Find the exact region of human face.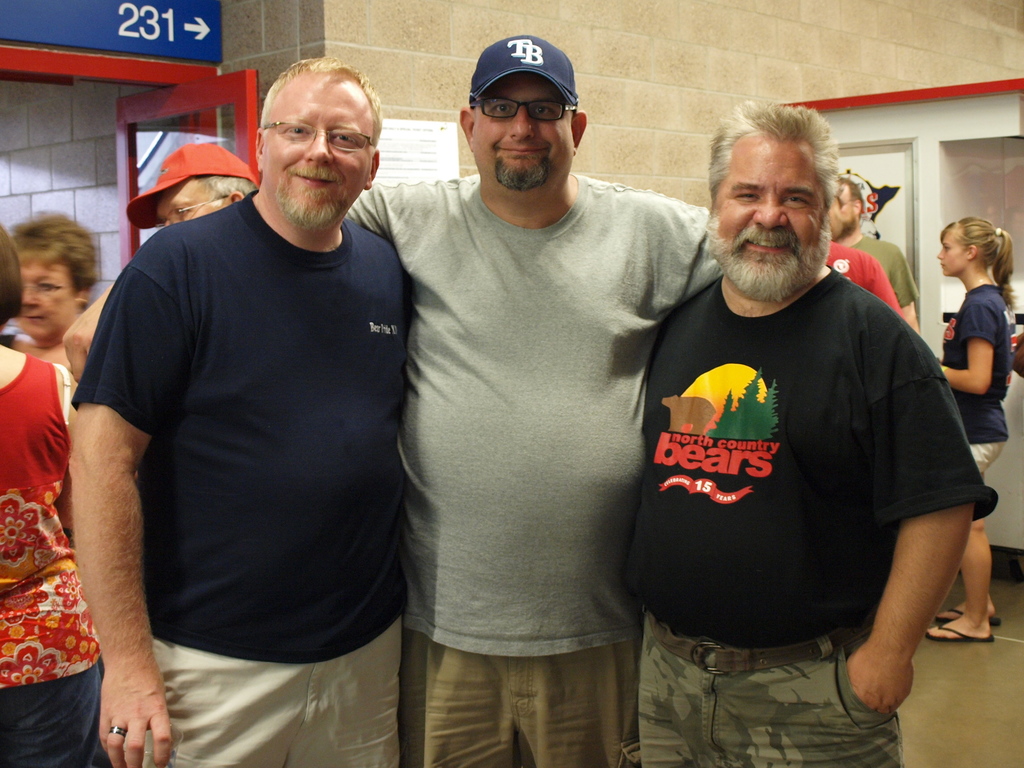
Exact region: [x1=15, y1=264, x2=68, y2=339].
